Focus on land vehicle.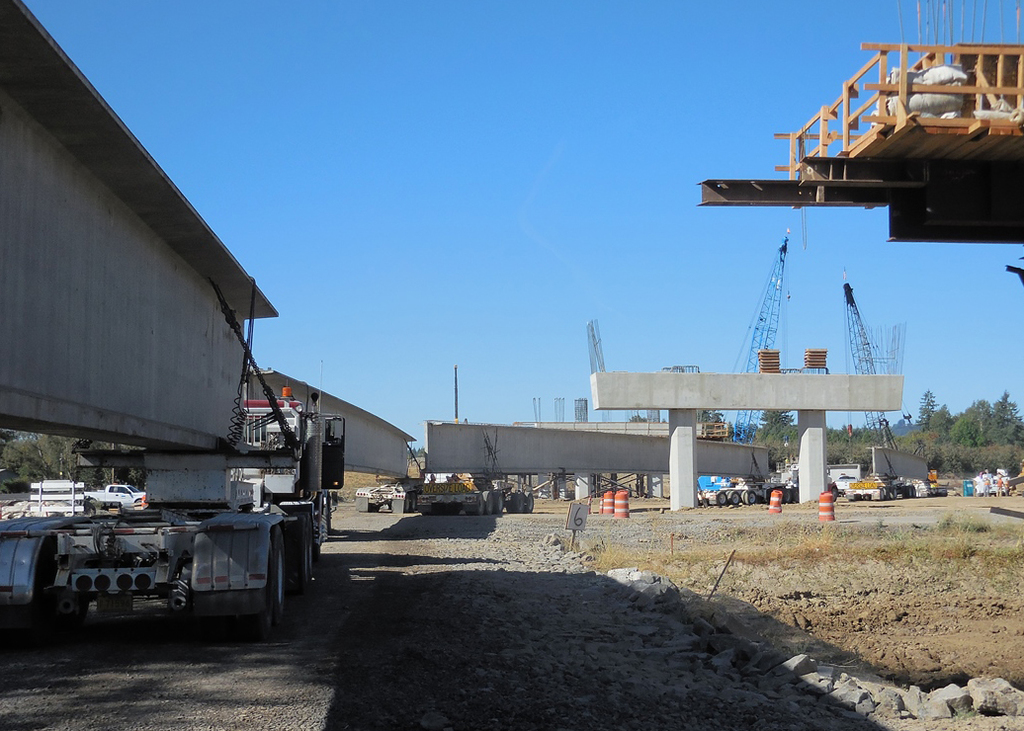
Focused at [0, 383, 347, 638].
